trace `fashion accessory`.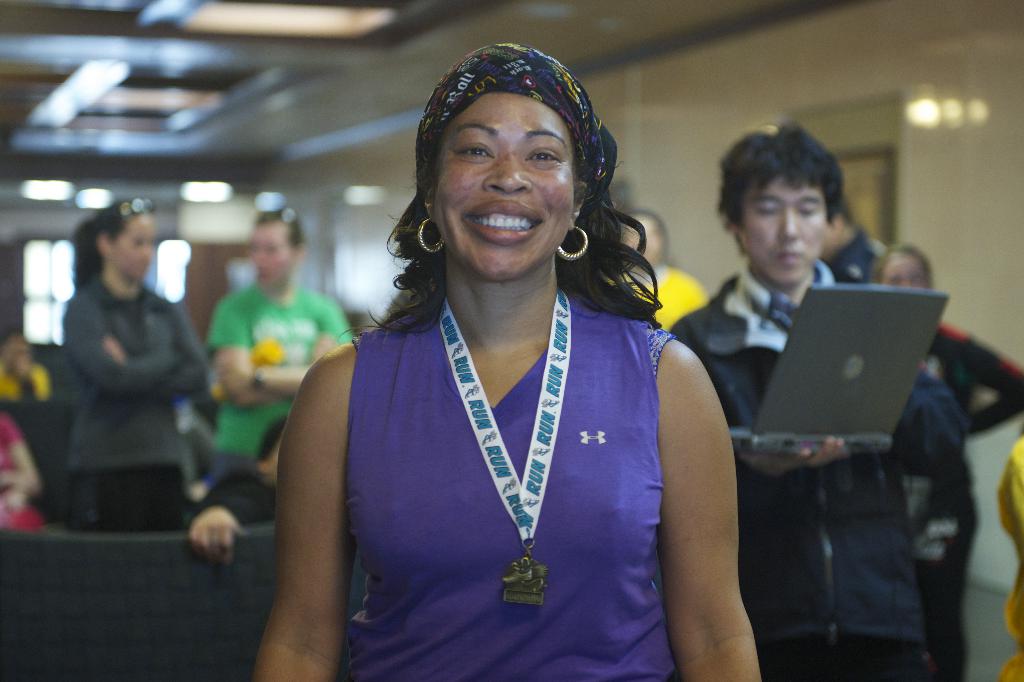
Traced to box(416, 217, 447, 256).
